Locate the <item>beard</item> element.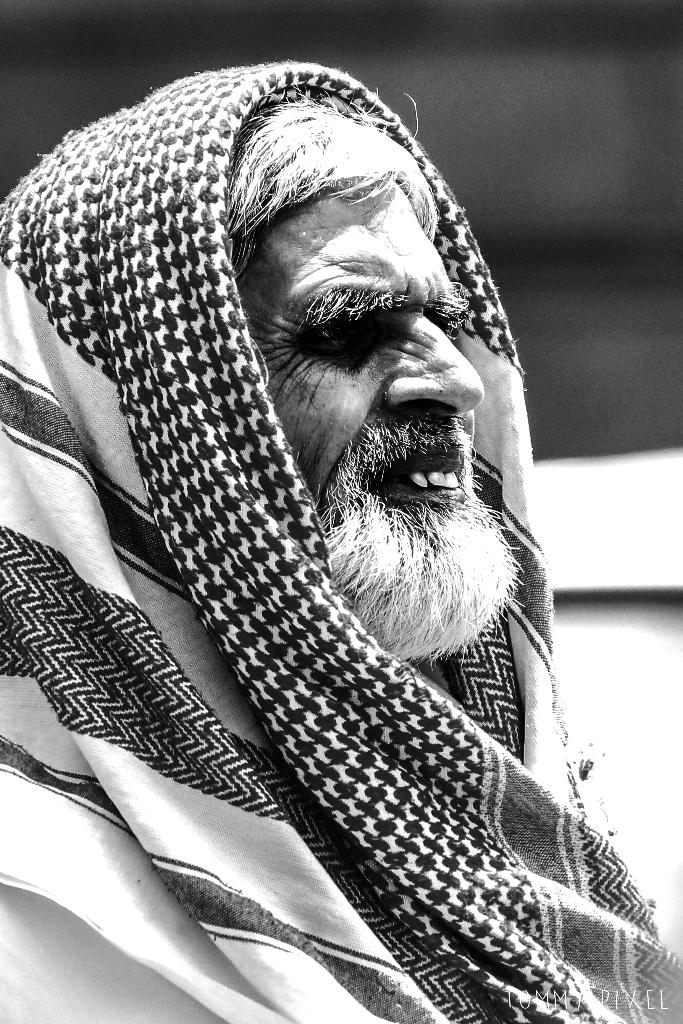
Element bbox: l=321, t=492, r=525, b=666.
